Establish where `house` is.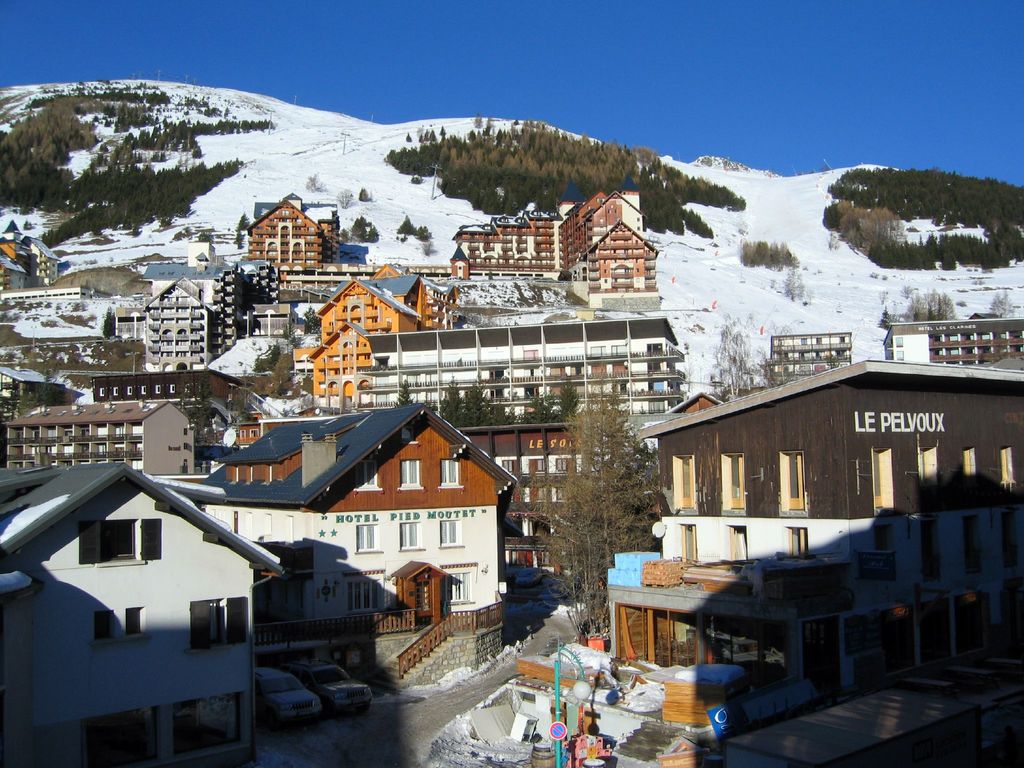
Established at (x1=305, y1=271, x2=456, y2=408).
